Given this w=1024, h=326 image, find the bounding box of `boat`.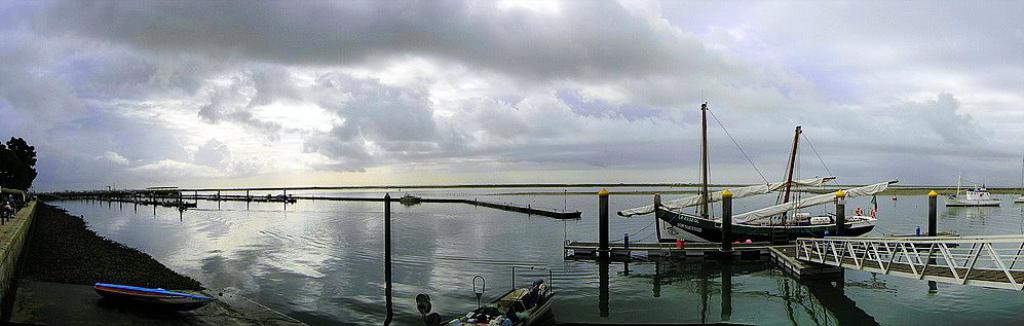
93/278/215/311.
